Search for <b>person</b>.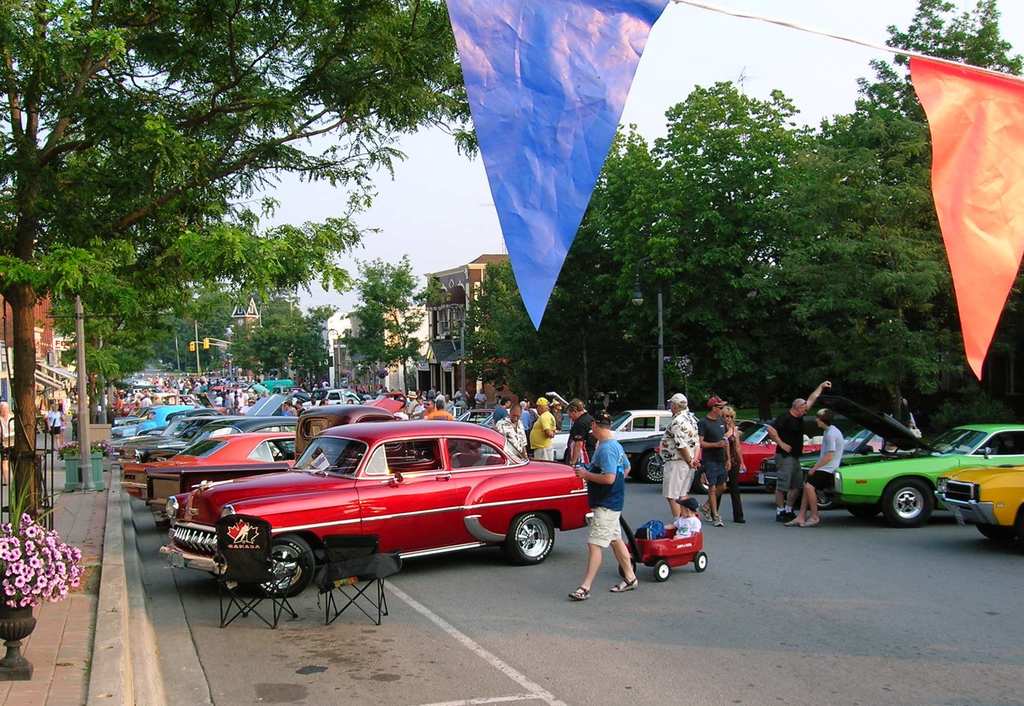
Found at l=43, t=397, r=69, b=458.
